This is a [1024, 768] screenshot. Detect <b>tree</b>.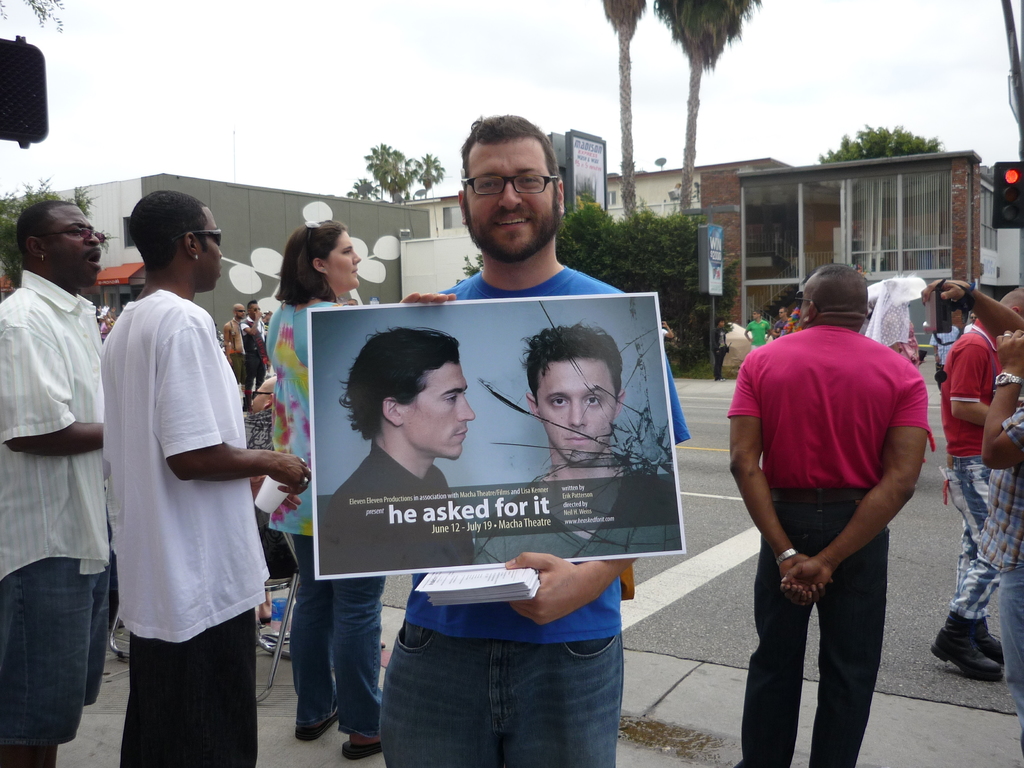
bbox(598, 0, 646, 234).
